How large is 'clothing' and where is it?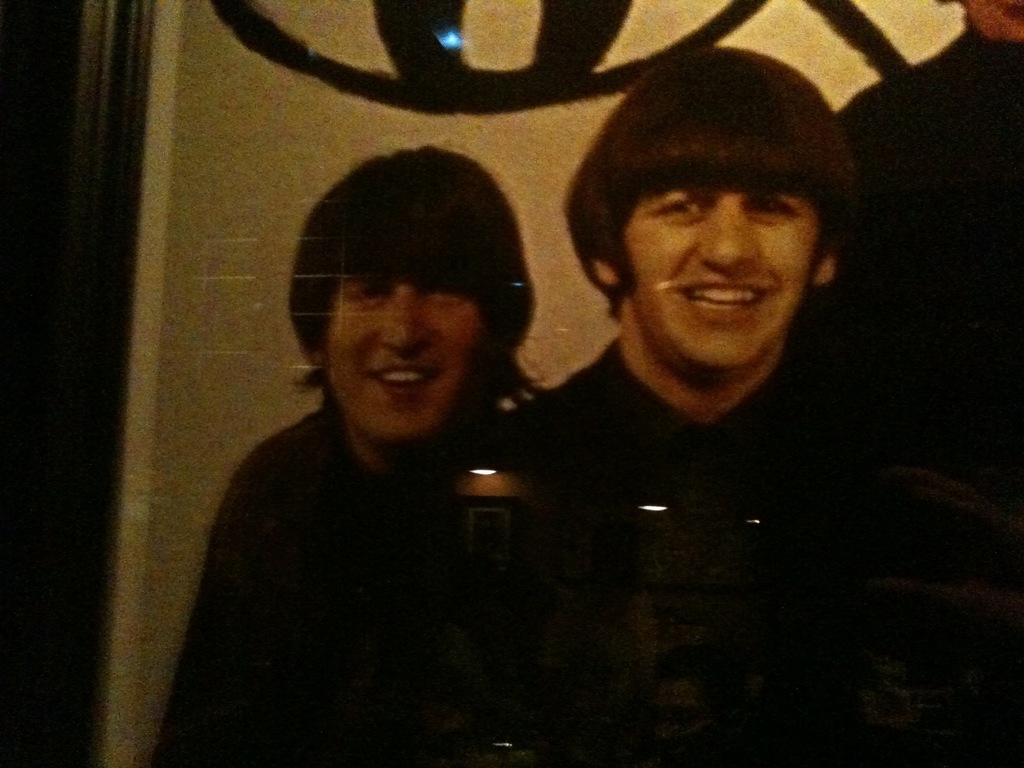
Bounding box: [163, 402, 541, 767].
